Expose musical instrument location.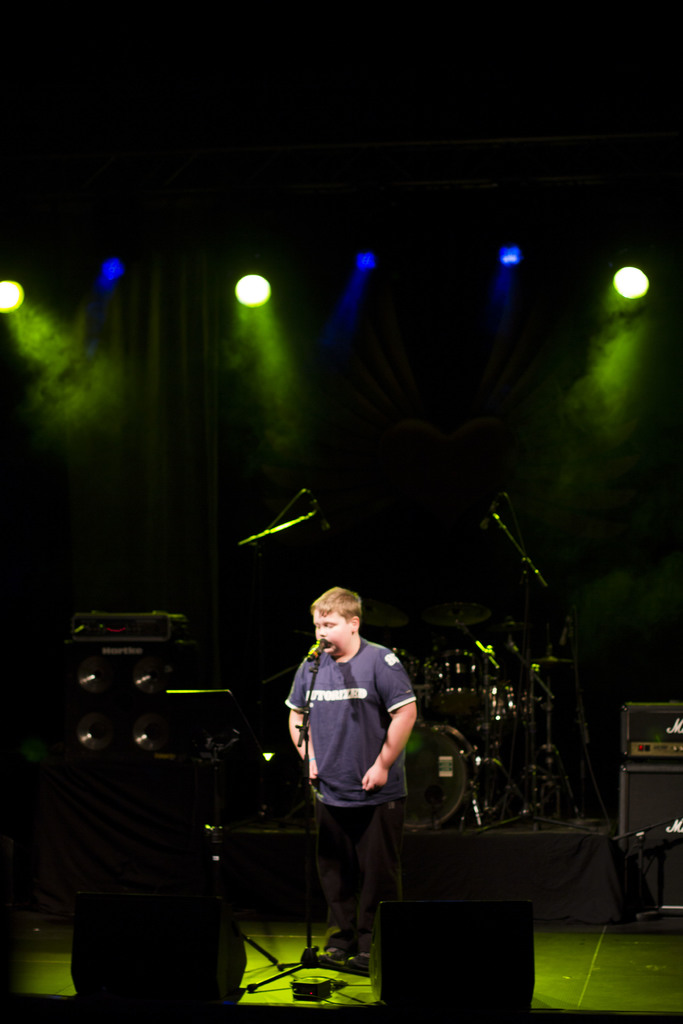
Exposed at 425 644 537 746.
